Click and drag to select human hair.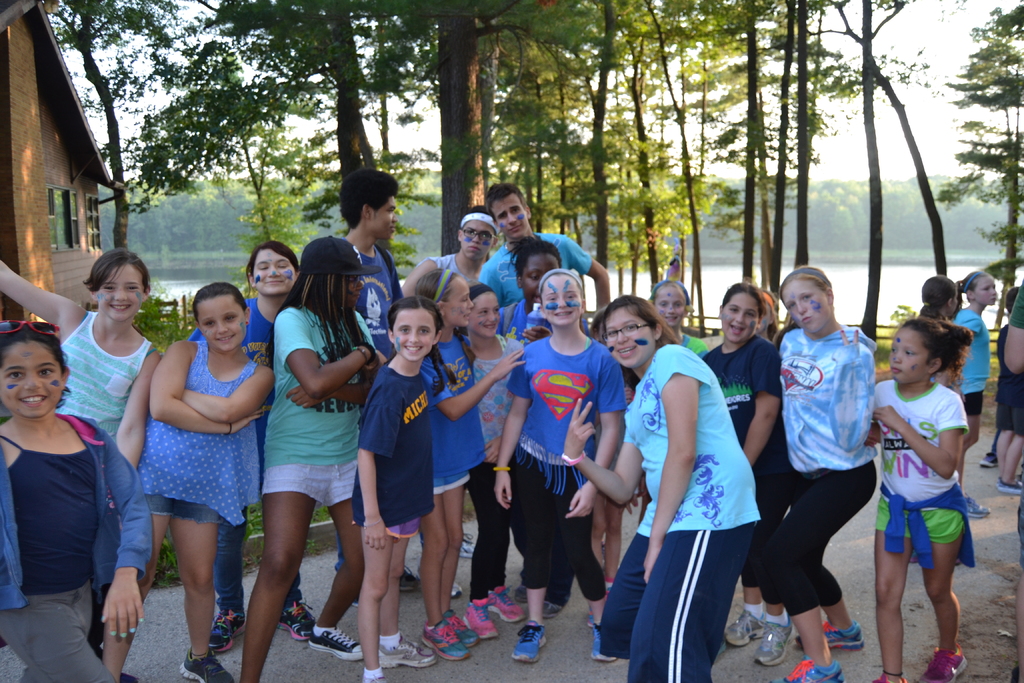
Selection: bbox(412, 273, 475, 390).
